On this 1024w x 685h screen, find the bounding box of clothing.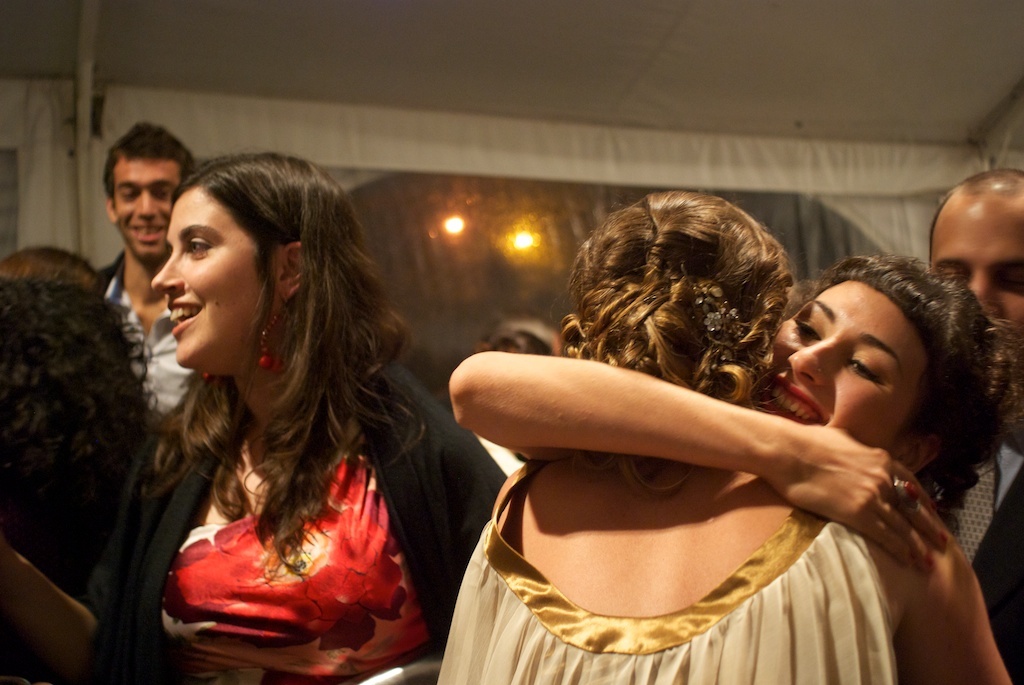
Bounding box: x1=443 y1=463 x2=901 y2=684.
